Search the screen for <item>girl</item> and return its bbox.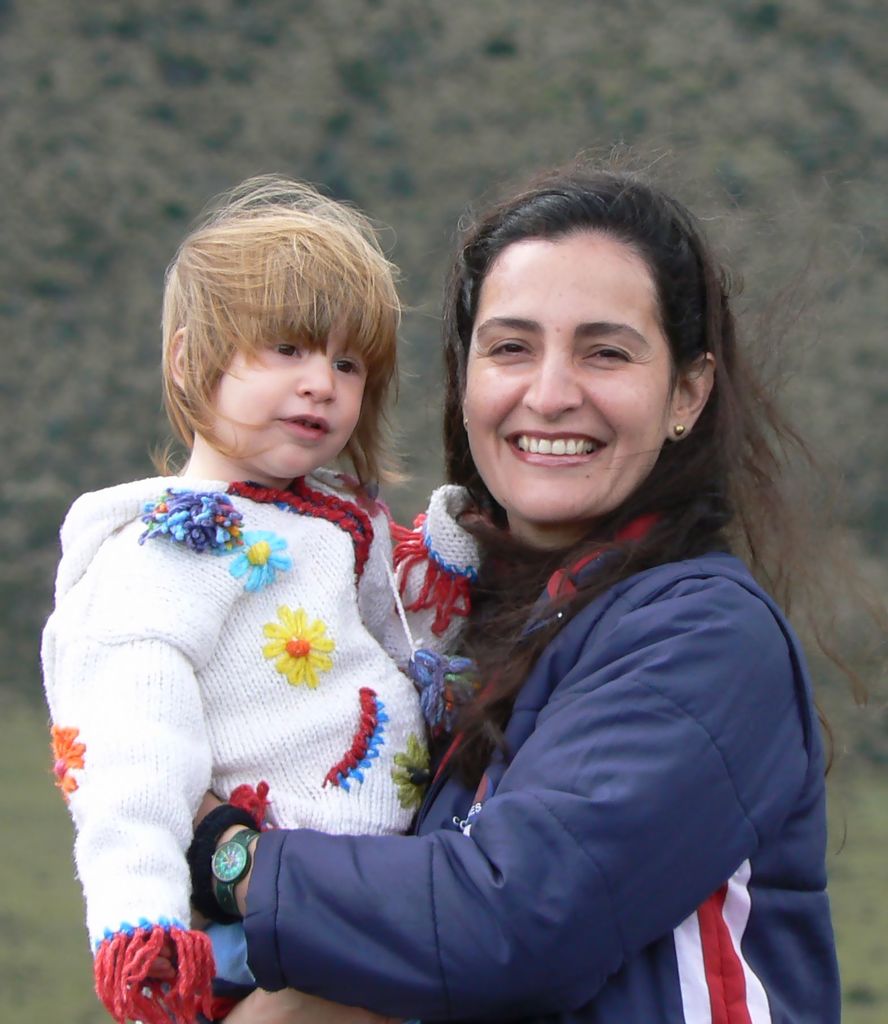
Found: [left=35, top=171, right=466, bottom=1023].
